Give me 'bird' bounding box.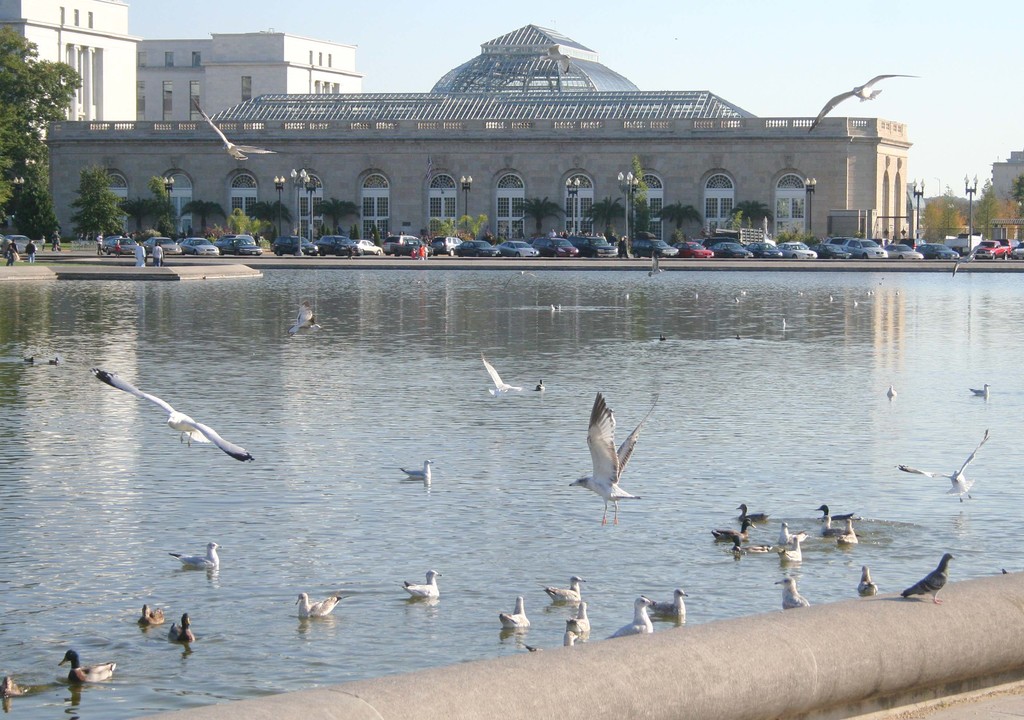
<box>306,591,349,619</box>.
